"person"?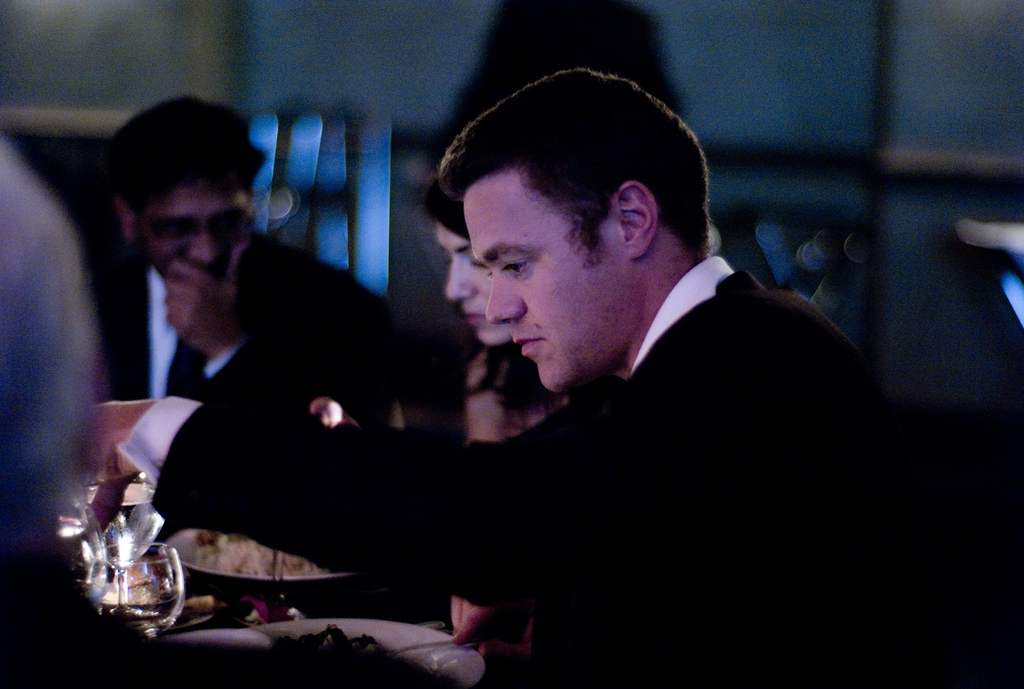
x1=417 y1=176 x2=610 y2=629
